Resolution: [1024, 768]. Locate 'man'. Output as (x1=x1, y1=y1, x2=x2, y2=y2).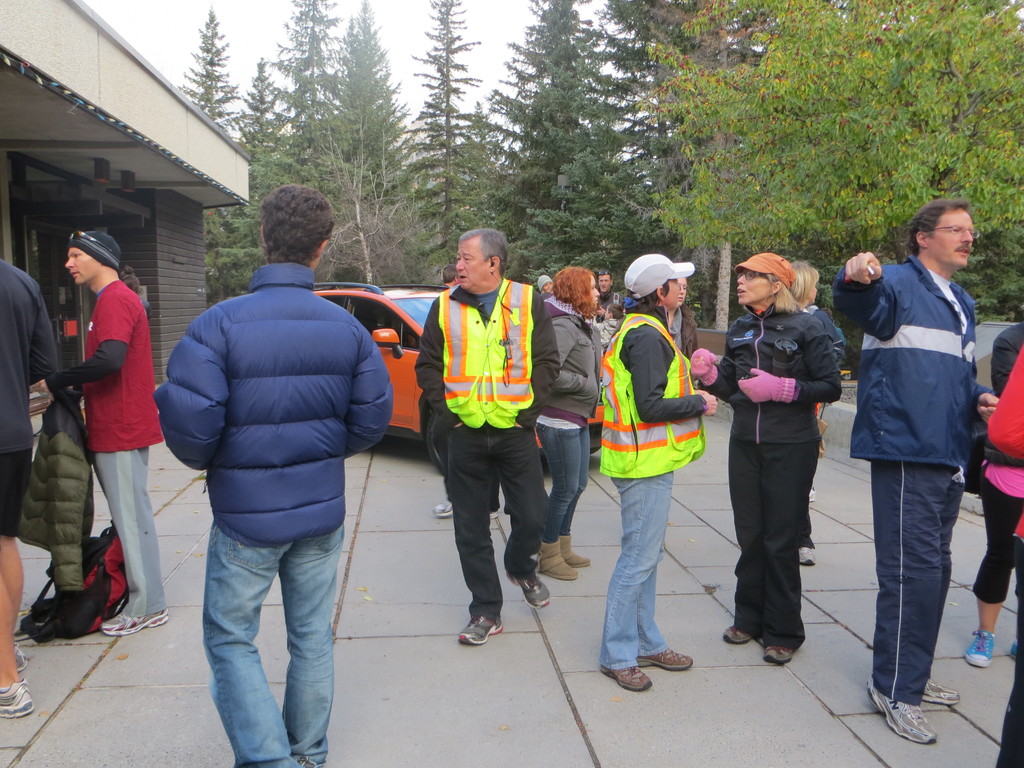
(x1=596, y1=268, x2=625, y2=315).
